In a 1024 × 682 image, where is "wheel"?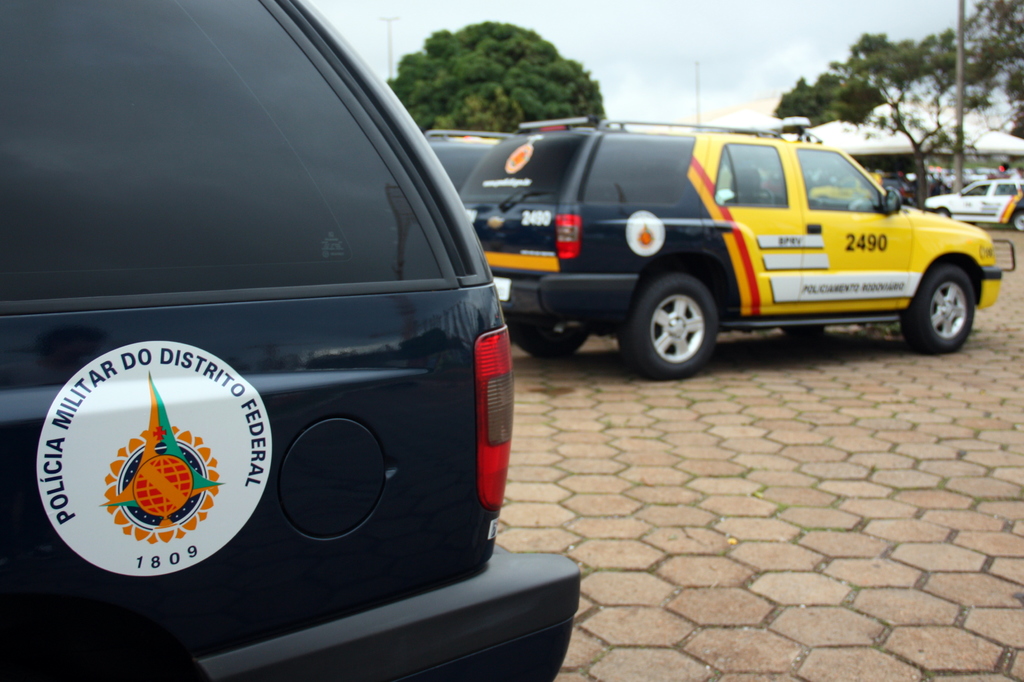
select_region(509, 322, 584, 356).
